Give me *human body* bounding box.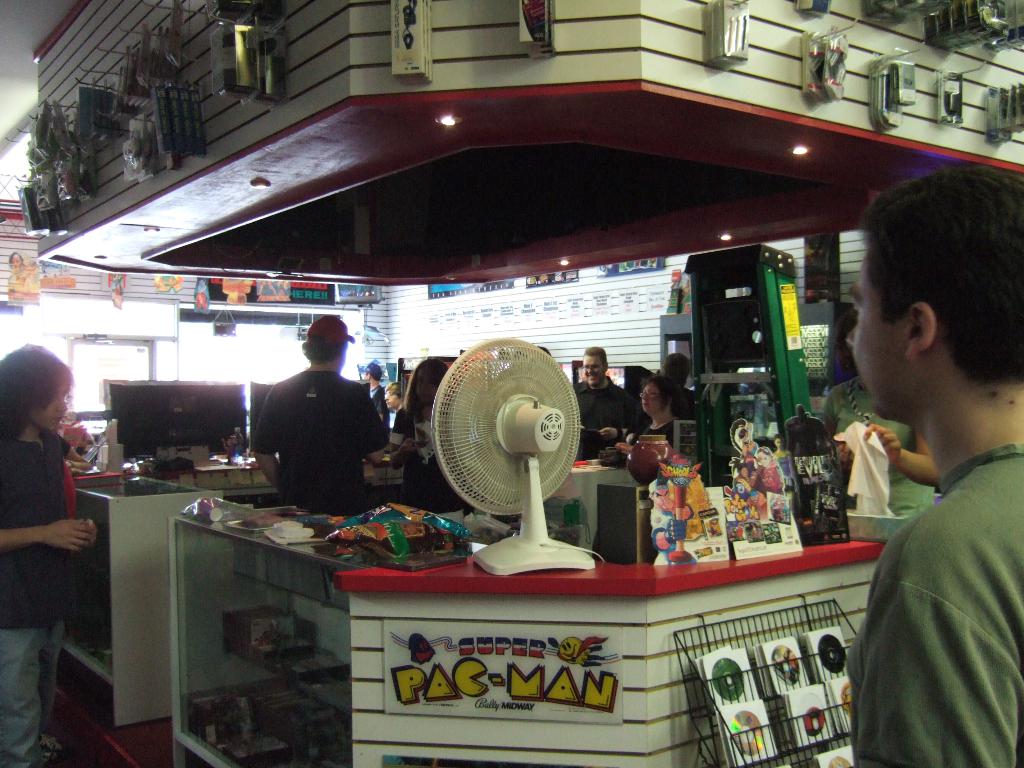
select_region(0, 340, 97, 767).
